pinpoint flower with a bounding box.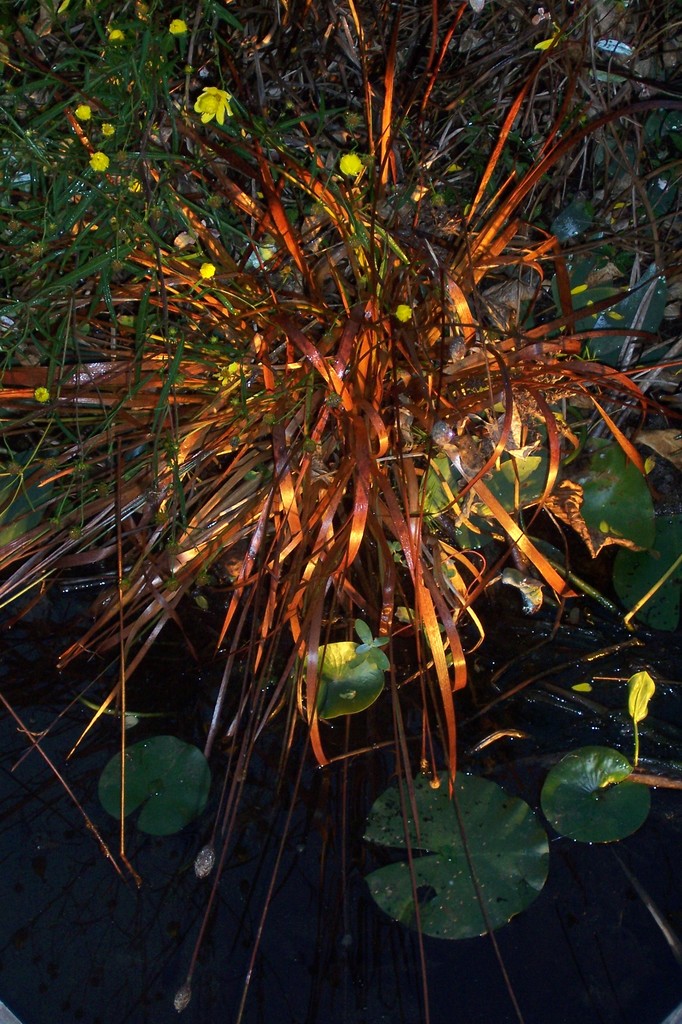
(x1=105, y1=24, x2=127, y2=43).
